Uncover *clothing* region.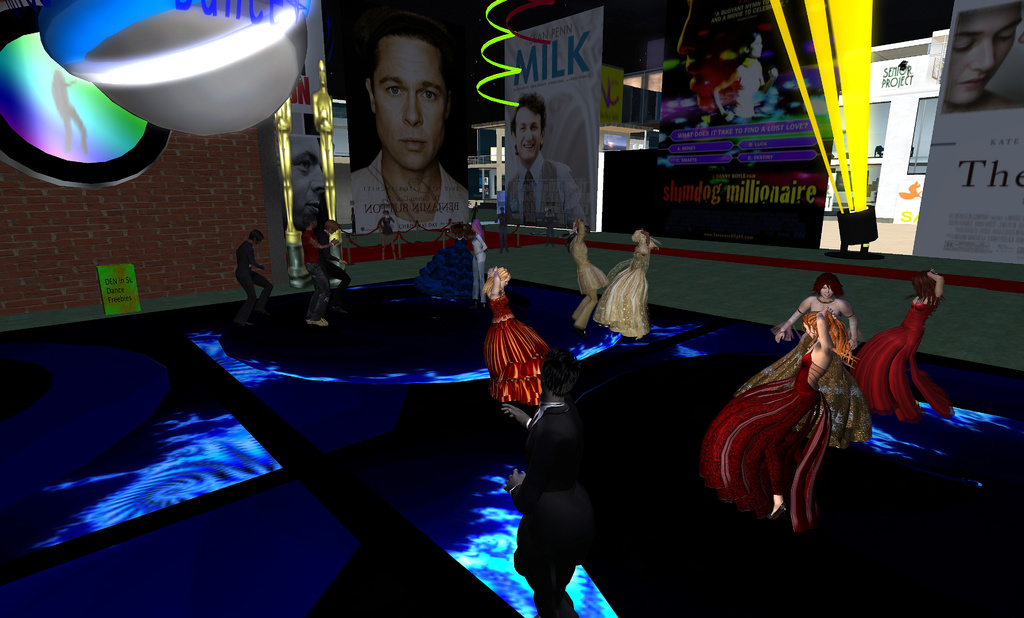
Uncovered: region(236, 236, 278, 323).
